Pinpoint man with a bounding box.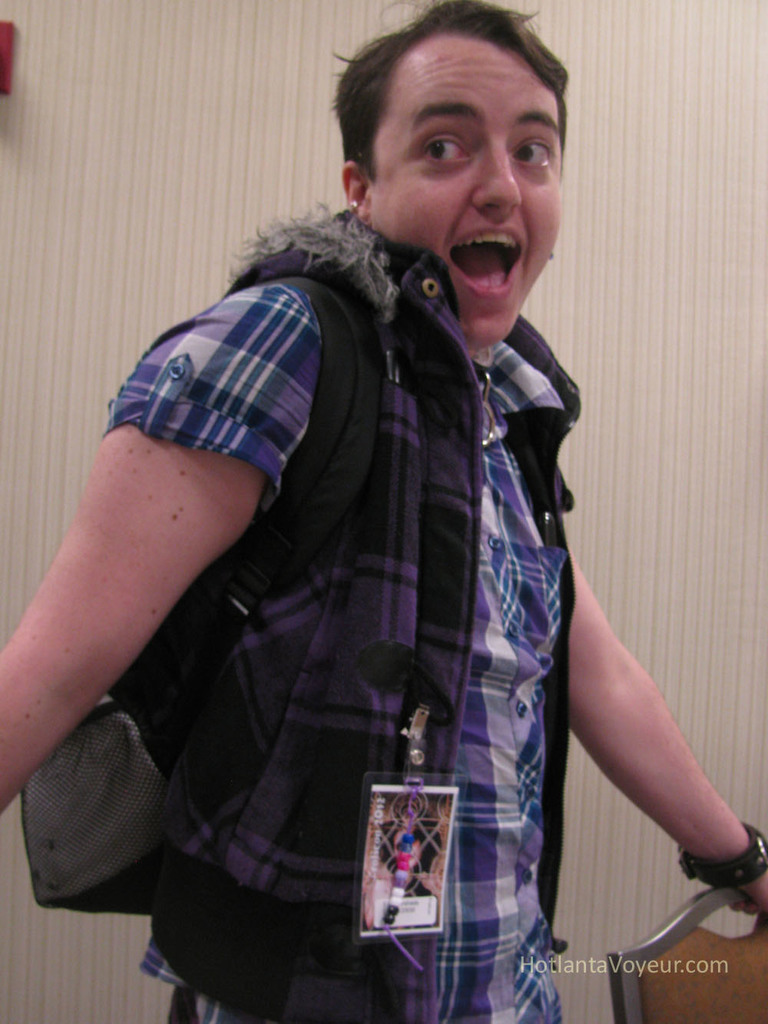
29, 0, 668, 987.
